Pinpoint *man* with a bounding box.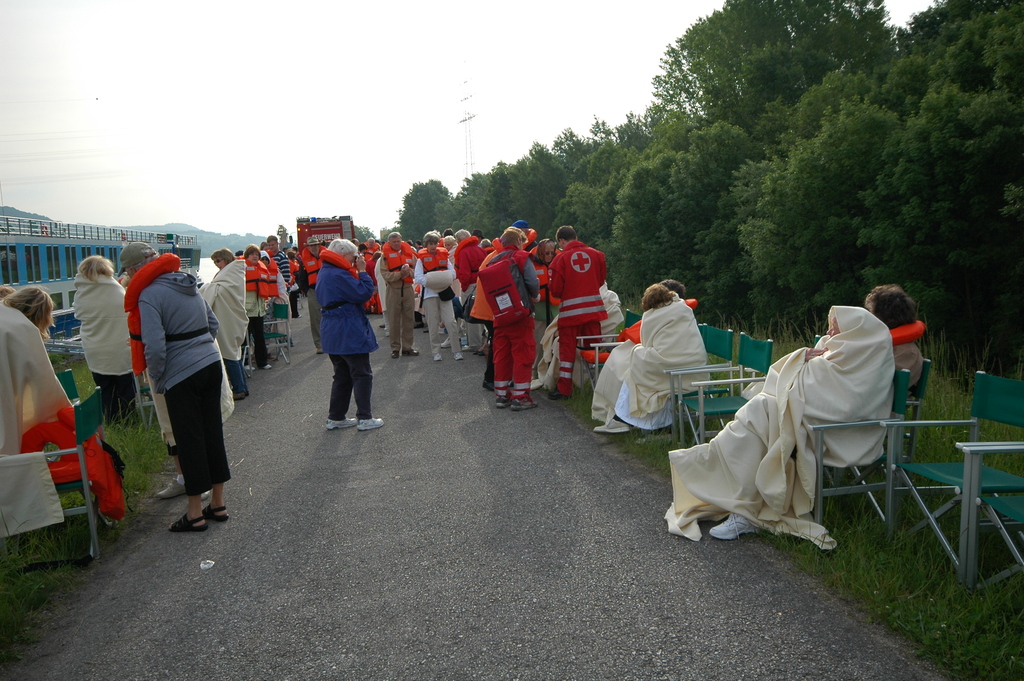
bbox=[380, 234, 417, 357].
